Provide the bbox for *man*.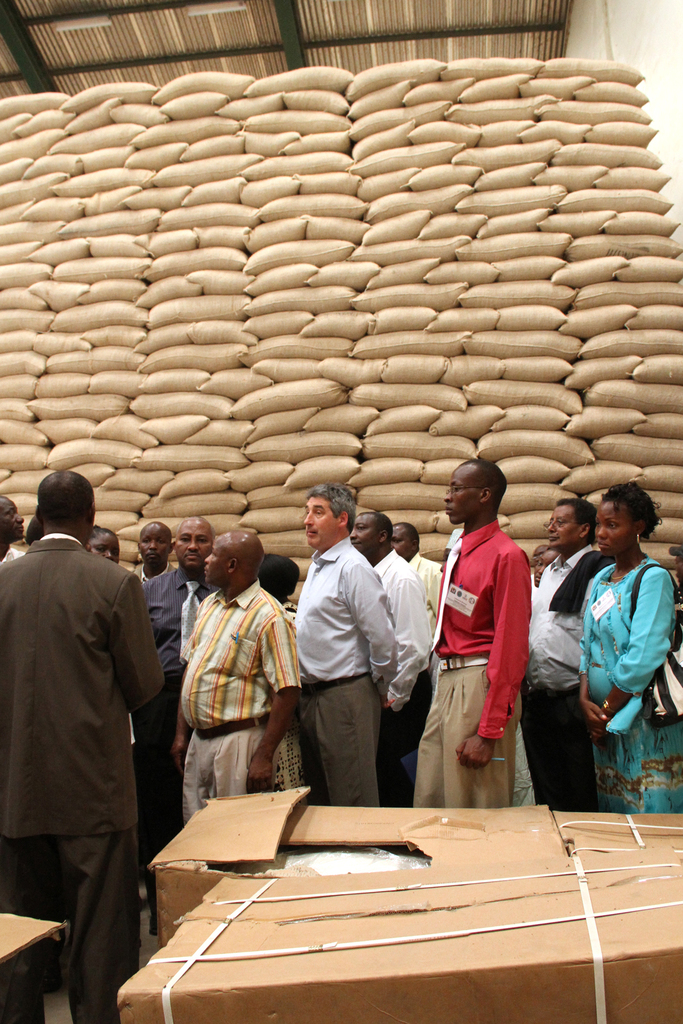
4/447/188/1017.
